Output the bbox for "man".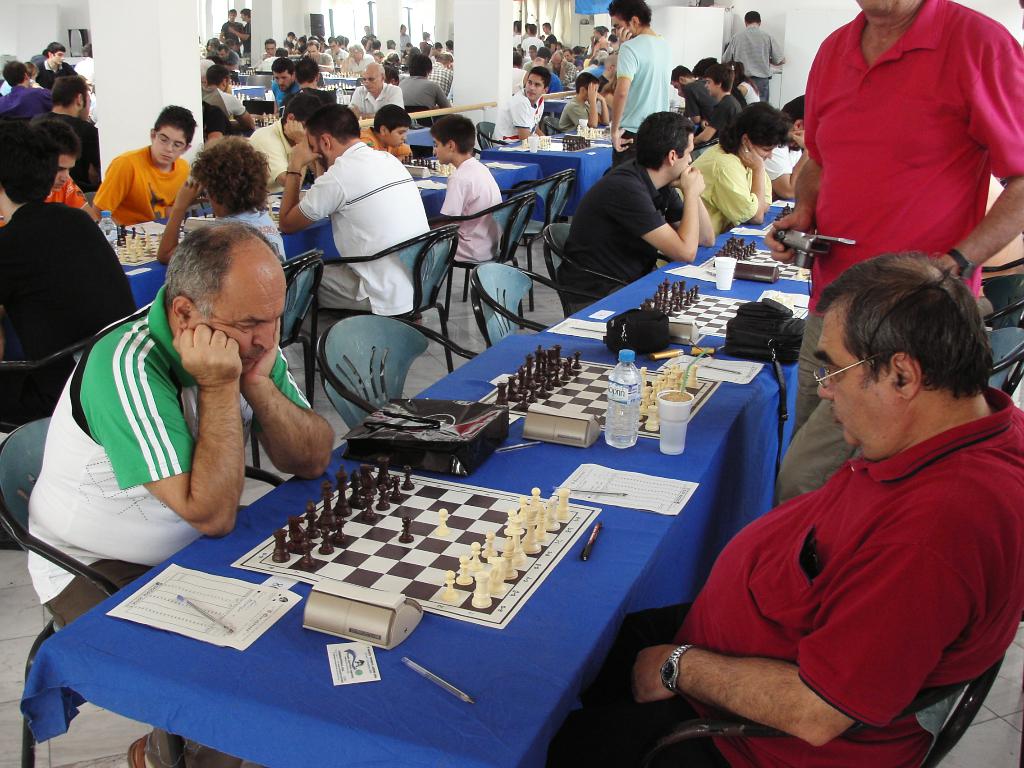
<box>762,0,1023,511</box>.
